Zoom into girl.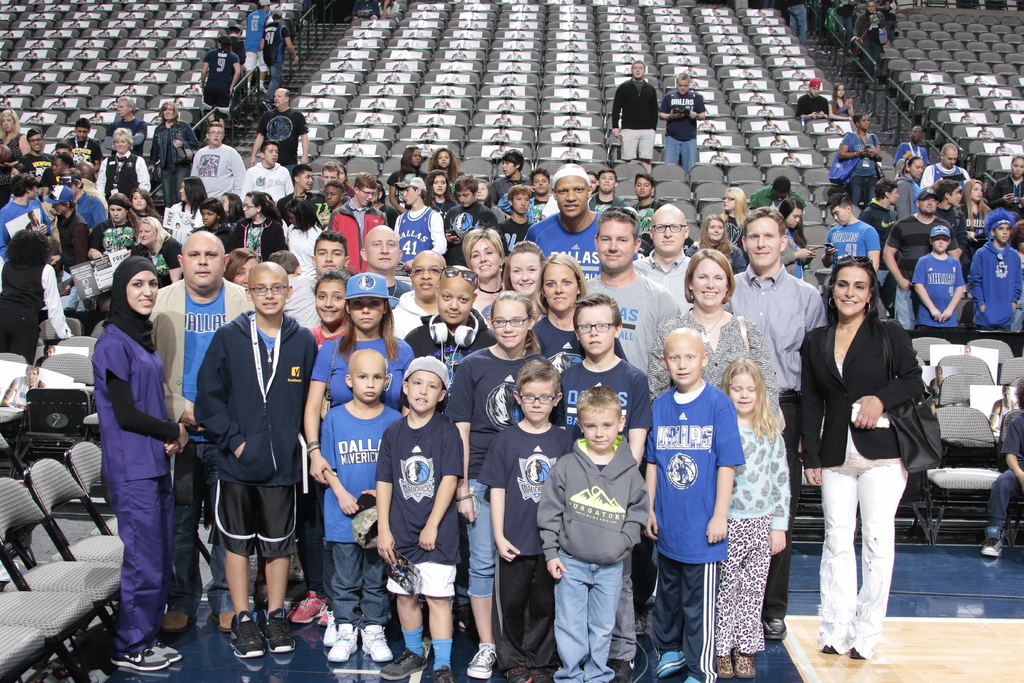
Zoom target: 284/199/323/275.
